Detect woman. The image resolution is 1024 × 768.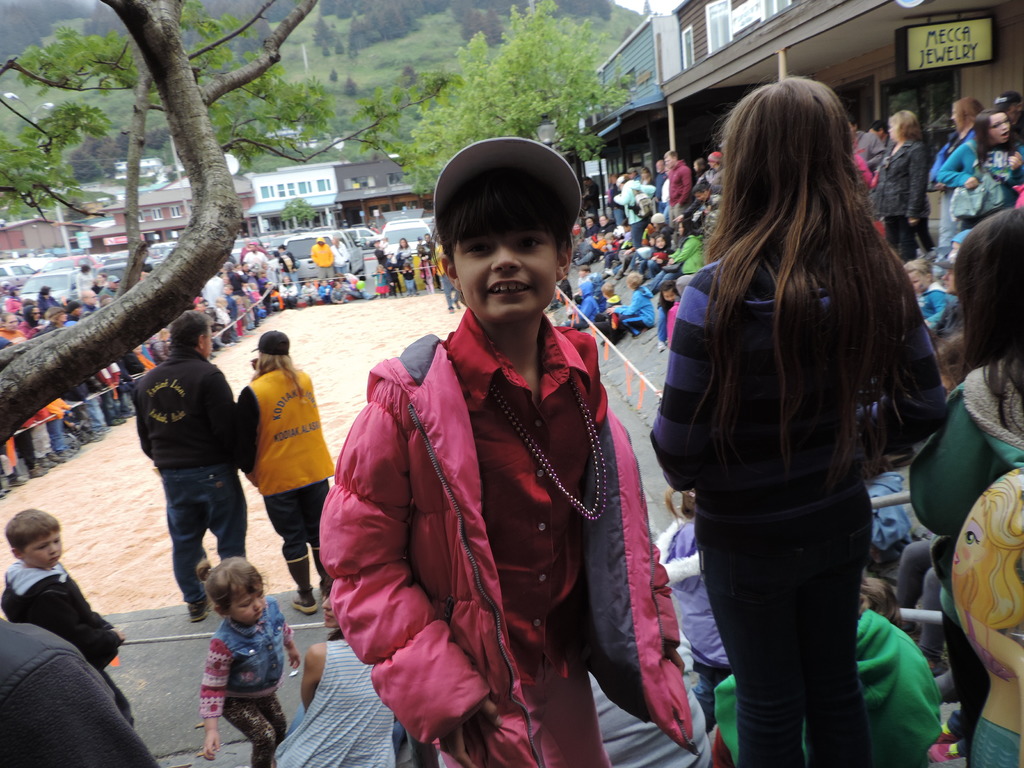
locate(932, 92, 980, 251).
